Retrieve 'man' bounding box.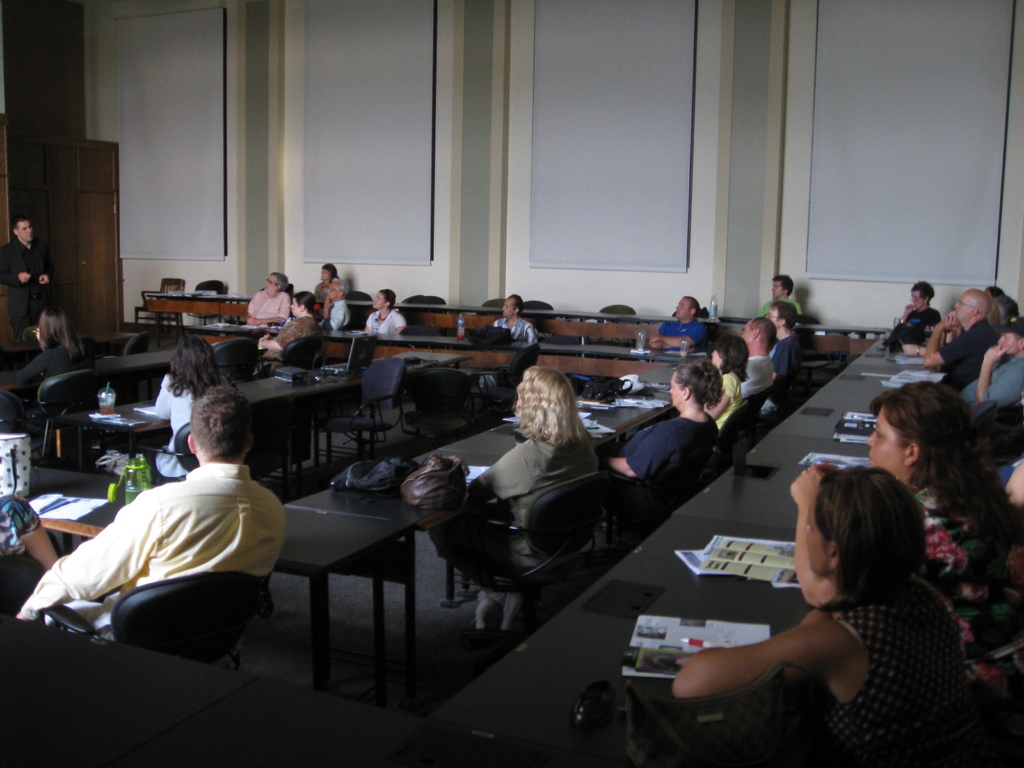
Bounding box: {"left": 3, "top": 221, "right": 50, "bottom": 330}.
